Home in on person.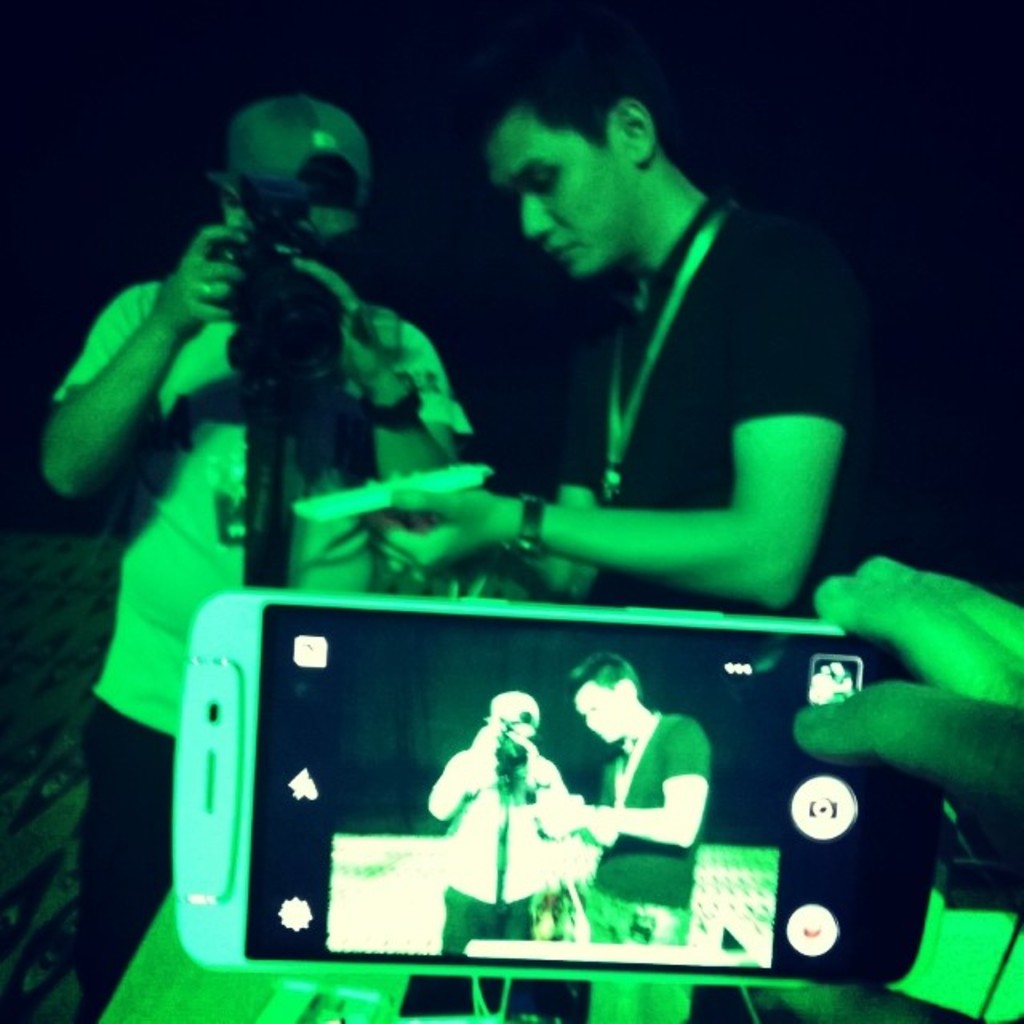
Homed in at (left=427, top=678, right=586, bottom=944).
